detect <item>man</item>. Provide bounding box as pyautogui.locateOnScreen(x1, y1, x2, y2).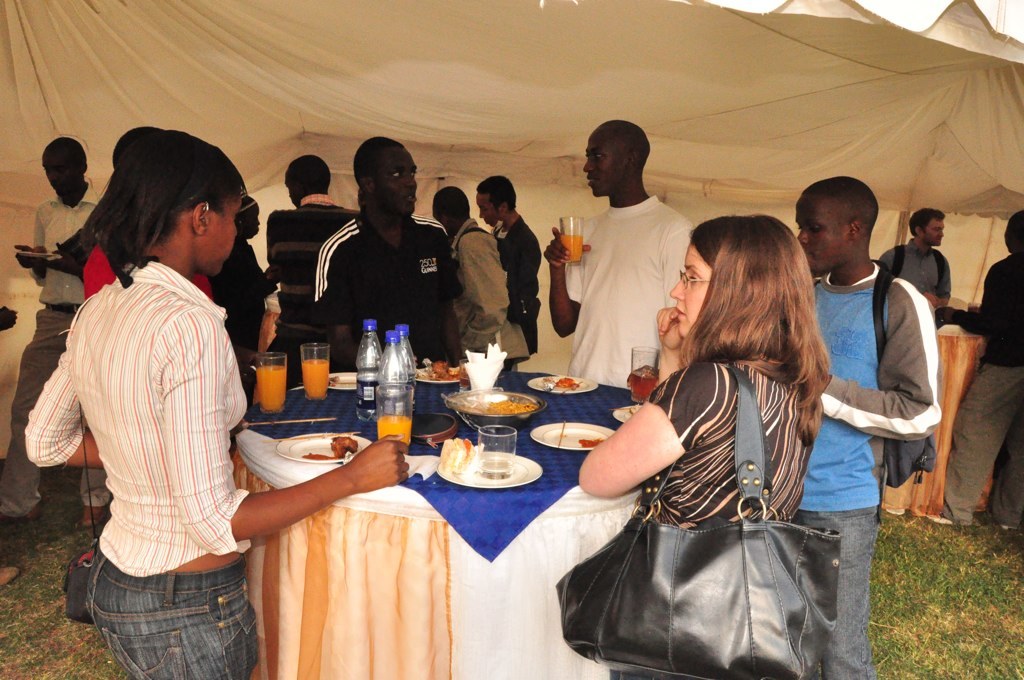
pyautogui.locateOnScreen(311, 135, 469, 370).
